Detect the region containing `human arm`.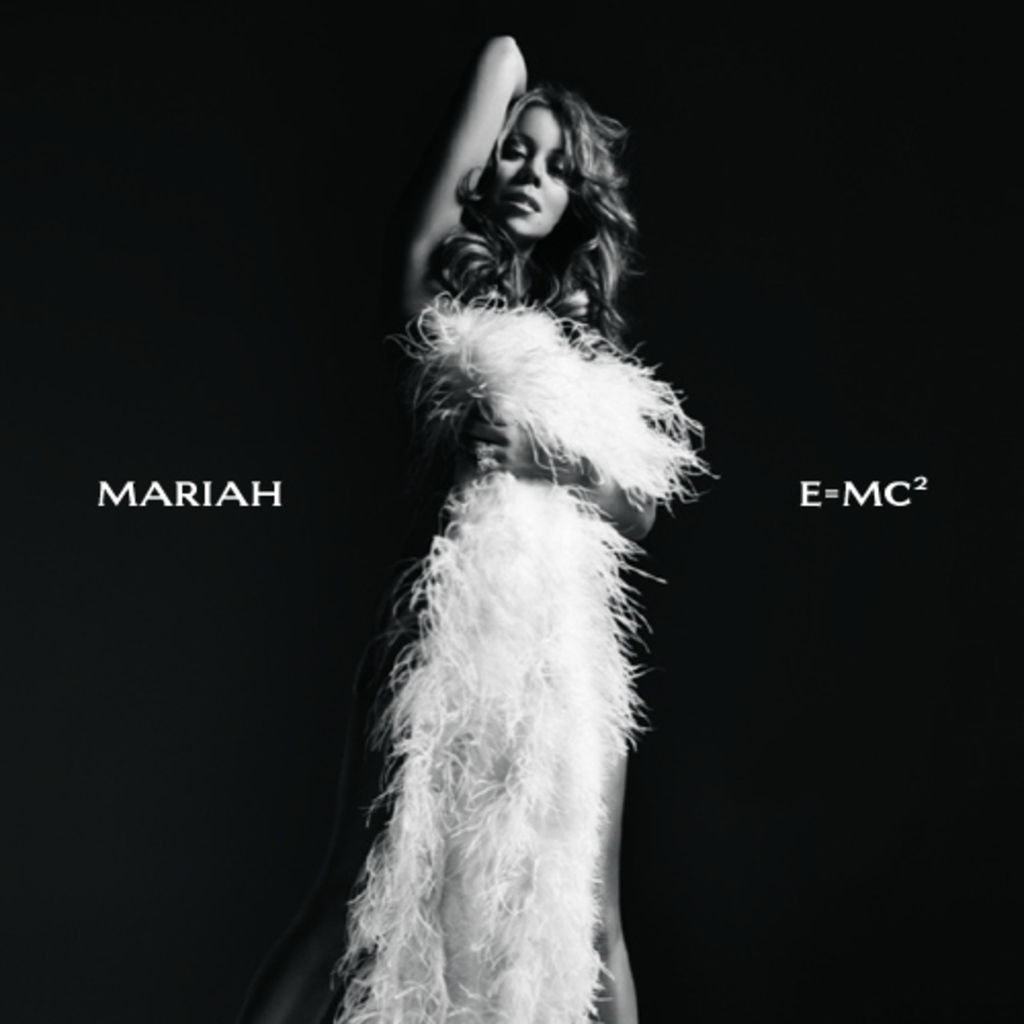
(x1=391, y1=29, x2=535, y2=322).
